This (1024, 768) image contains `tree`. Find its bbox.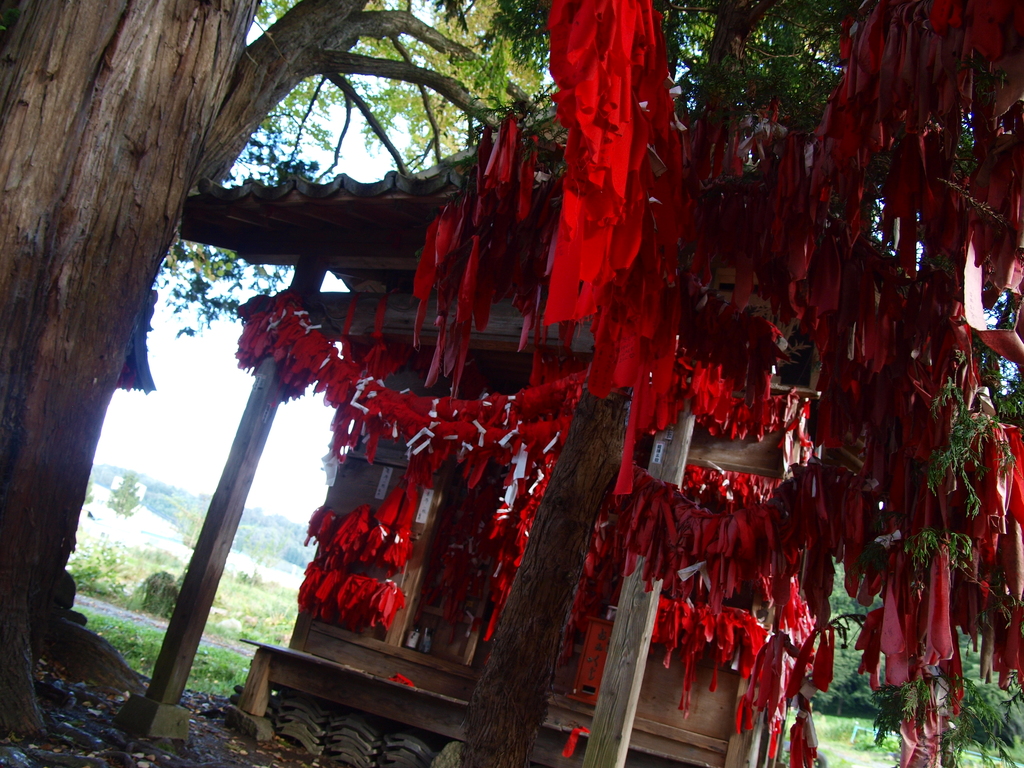
99/477/138/523.
